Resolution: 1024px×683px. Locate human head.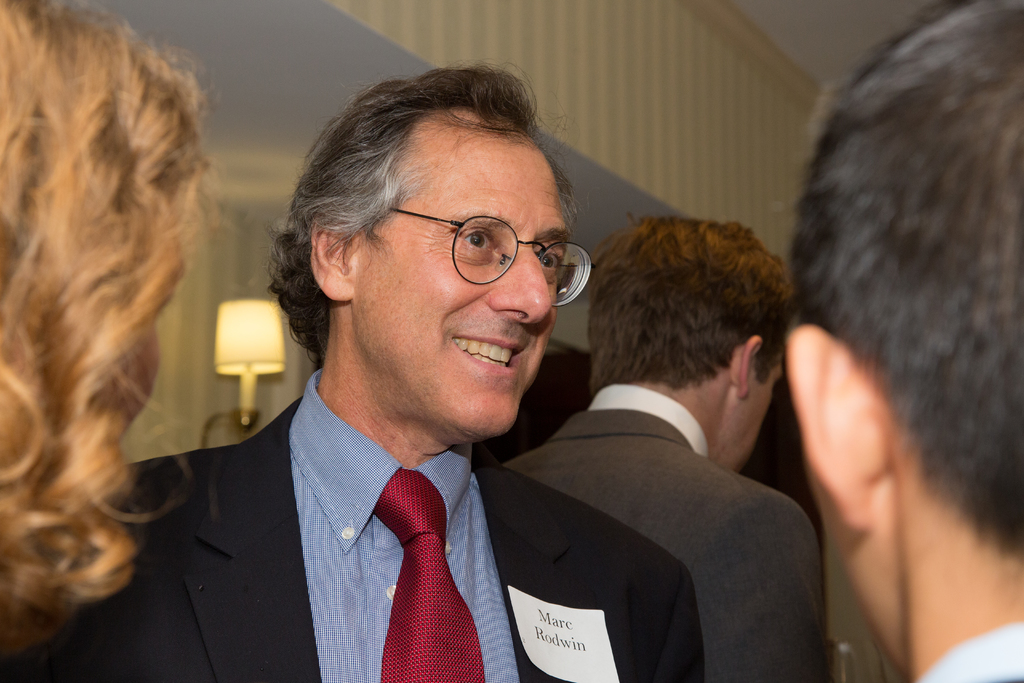
<box>778,0,1023,673</box>.
